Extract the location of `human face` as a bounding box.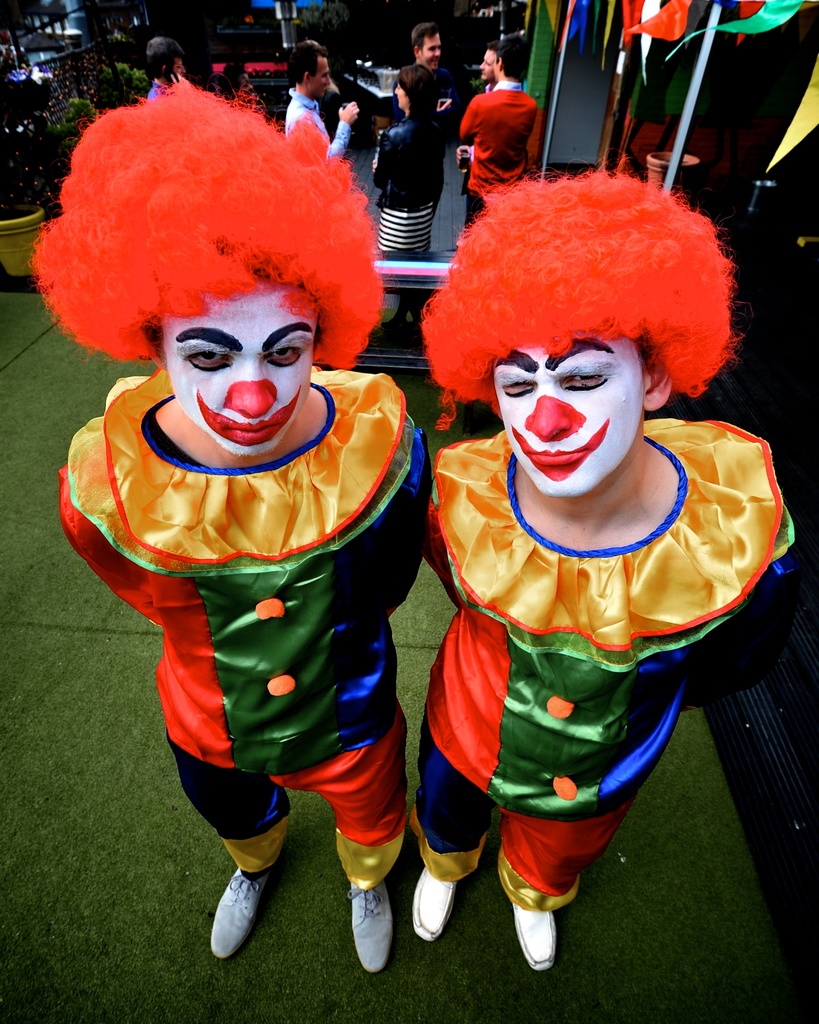
(x1=476, y1=52, x2=495, y2=75).
